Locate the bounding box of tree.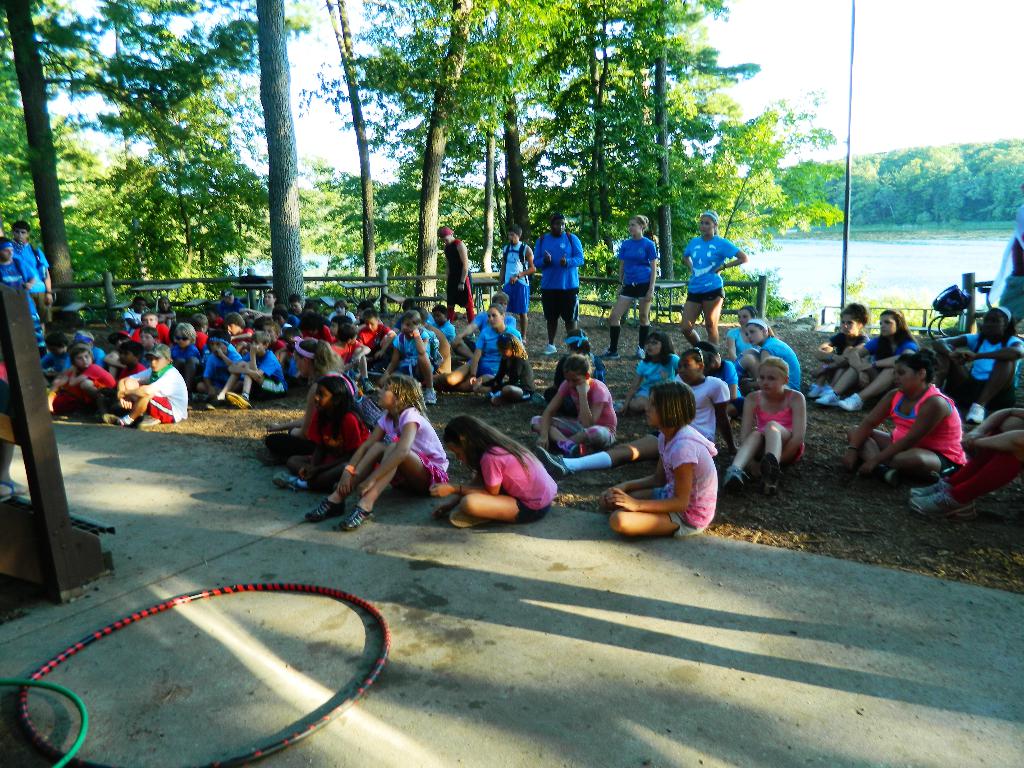
Bounding box: x1=93, y1=0, x2=269, y2=290.
